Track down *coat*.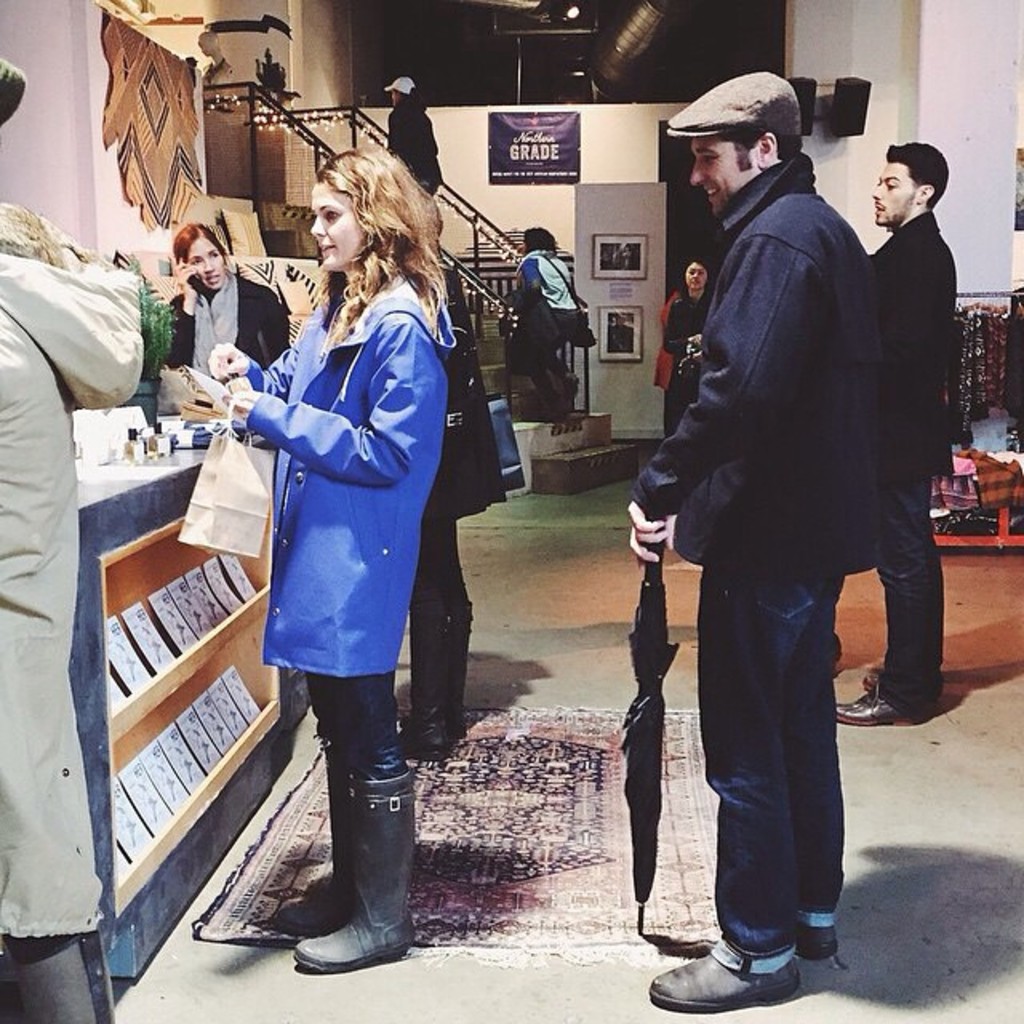
Tracked to Rect(869, 195, 957, 515).
